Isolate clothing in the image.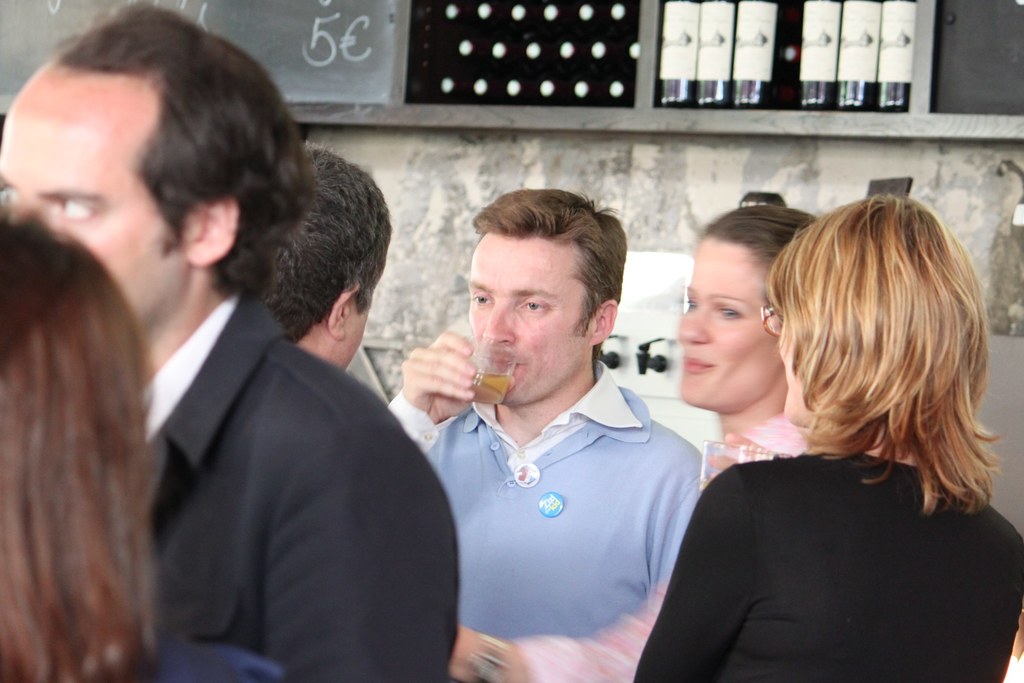
Isolated region: 127:641:277:682.
